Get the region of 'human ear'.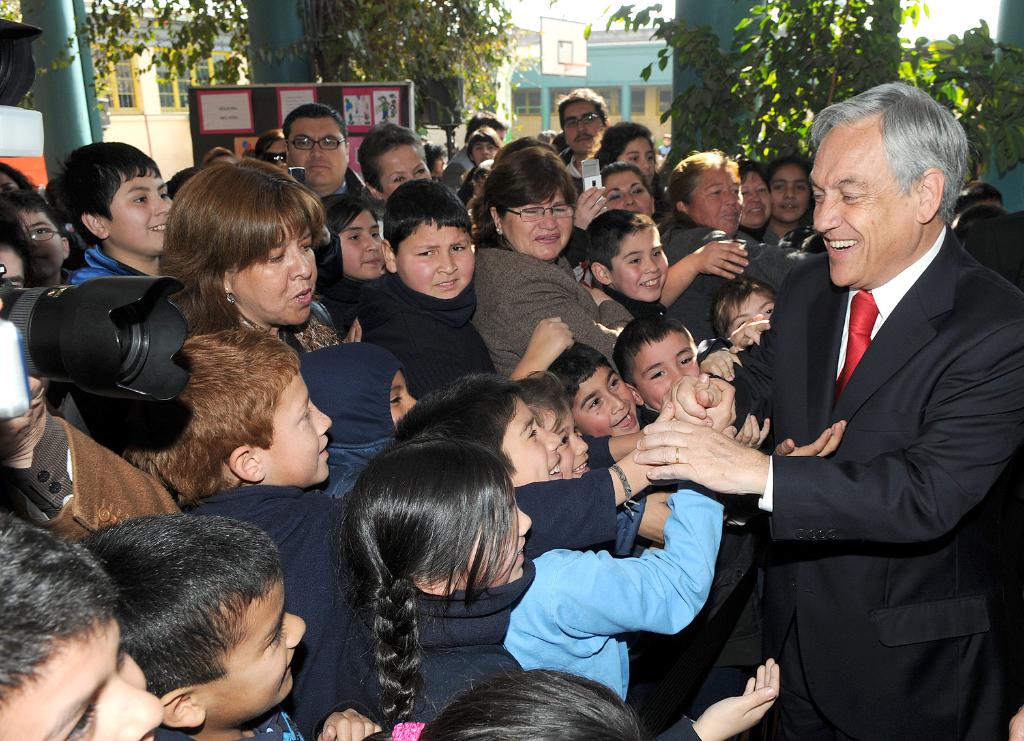
crop(59, 235, 70, 260).
